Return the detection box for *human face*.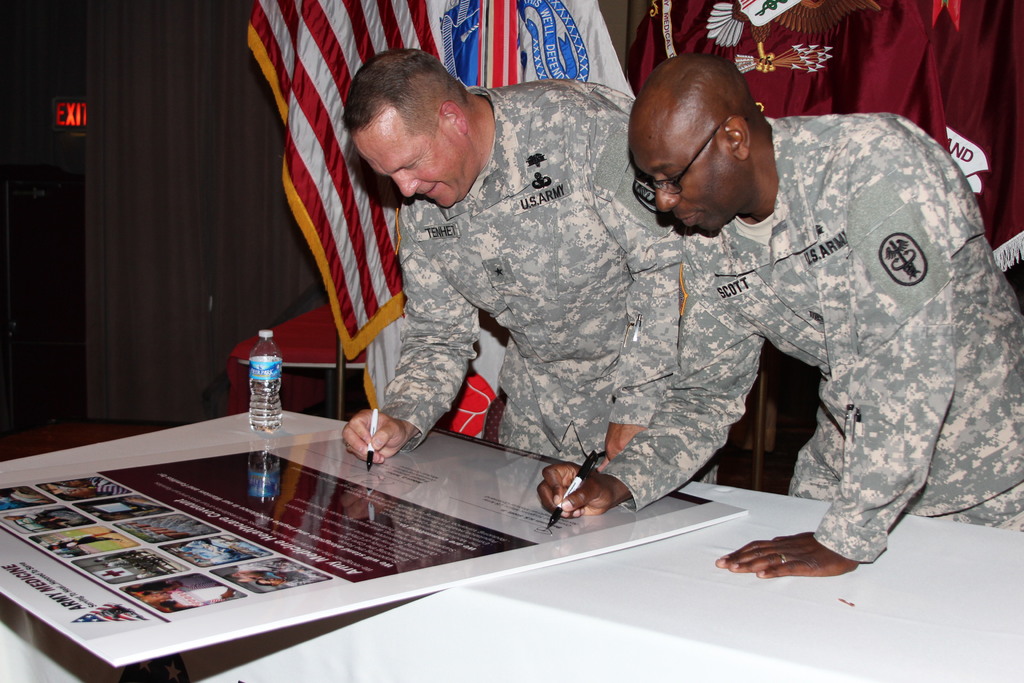
(625,126,742,234).
